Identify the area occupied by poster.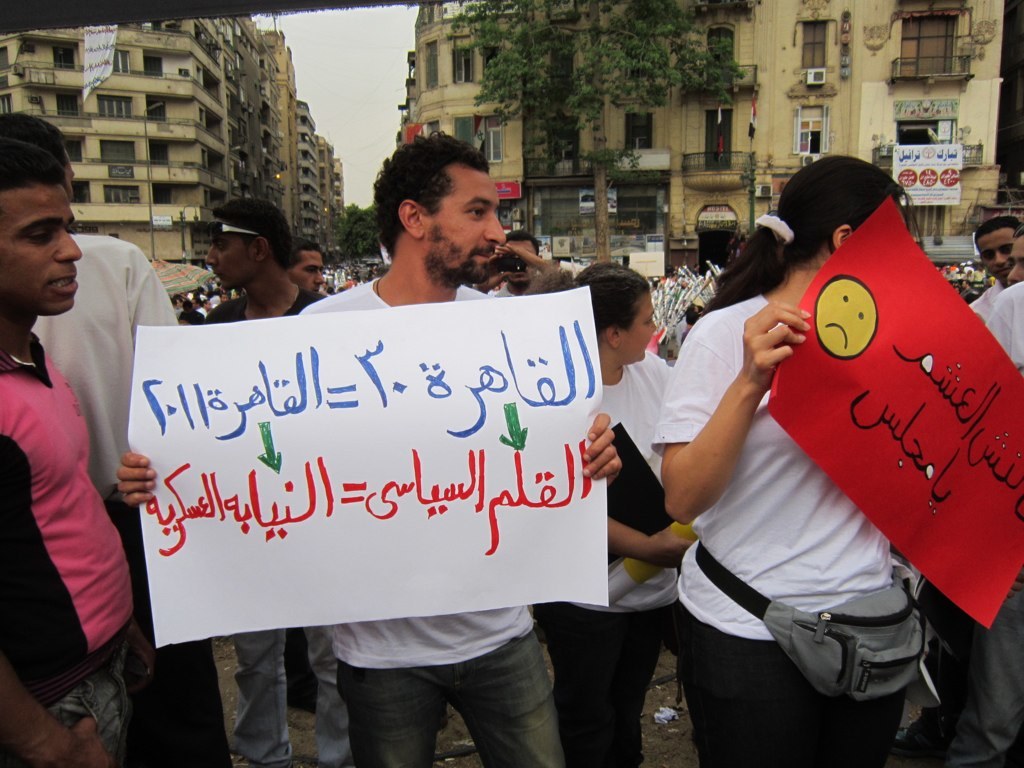
Area: 81 24 116 95.
